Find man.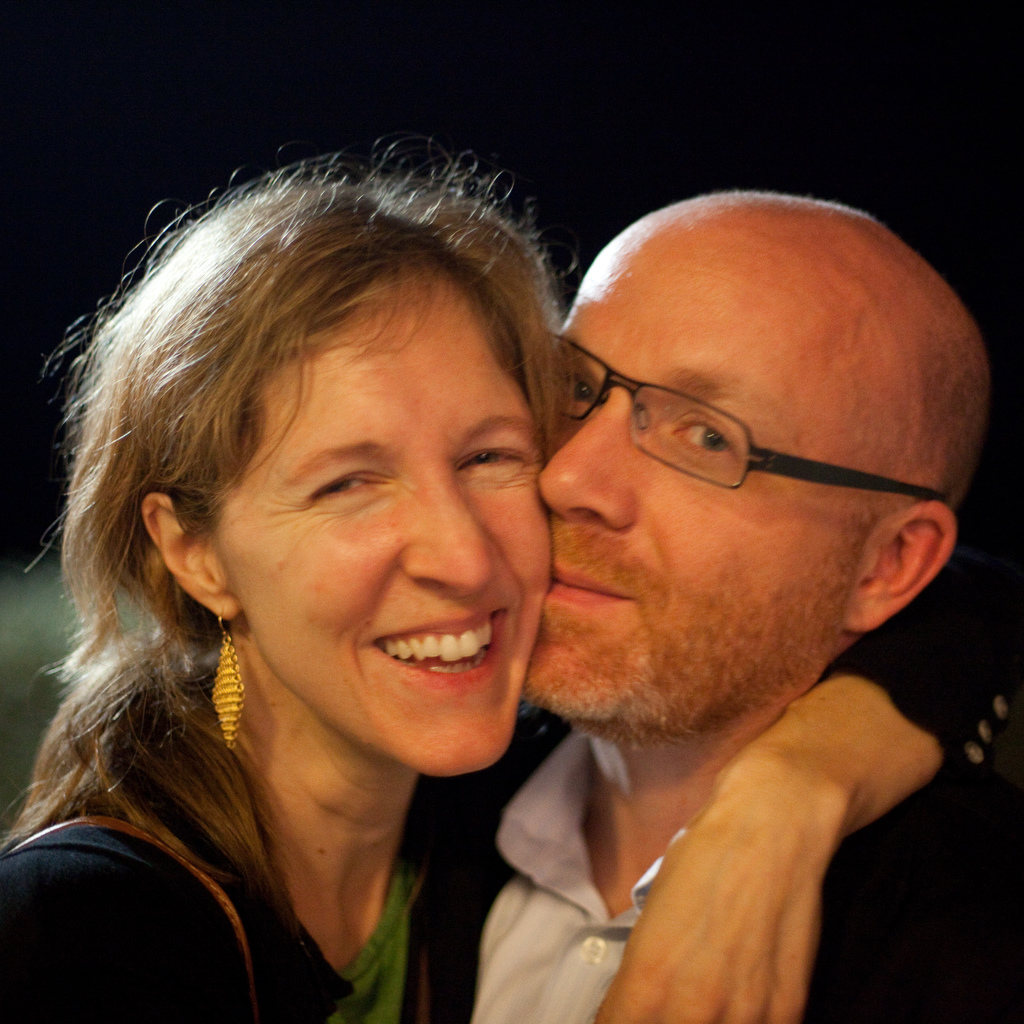
BBox(417, 190, 1023, 1023).
